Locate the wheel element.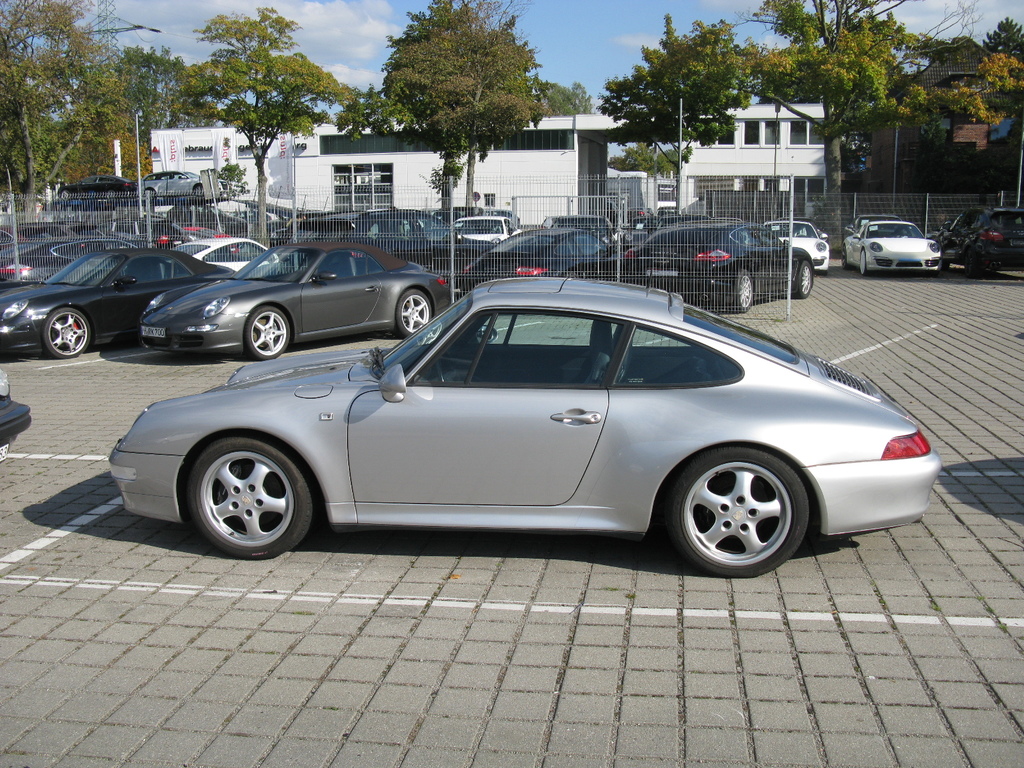
Element bbox: 436 362 447 384.
